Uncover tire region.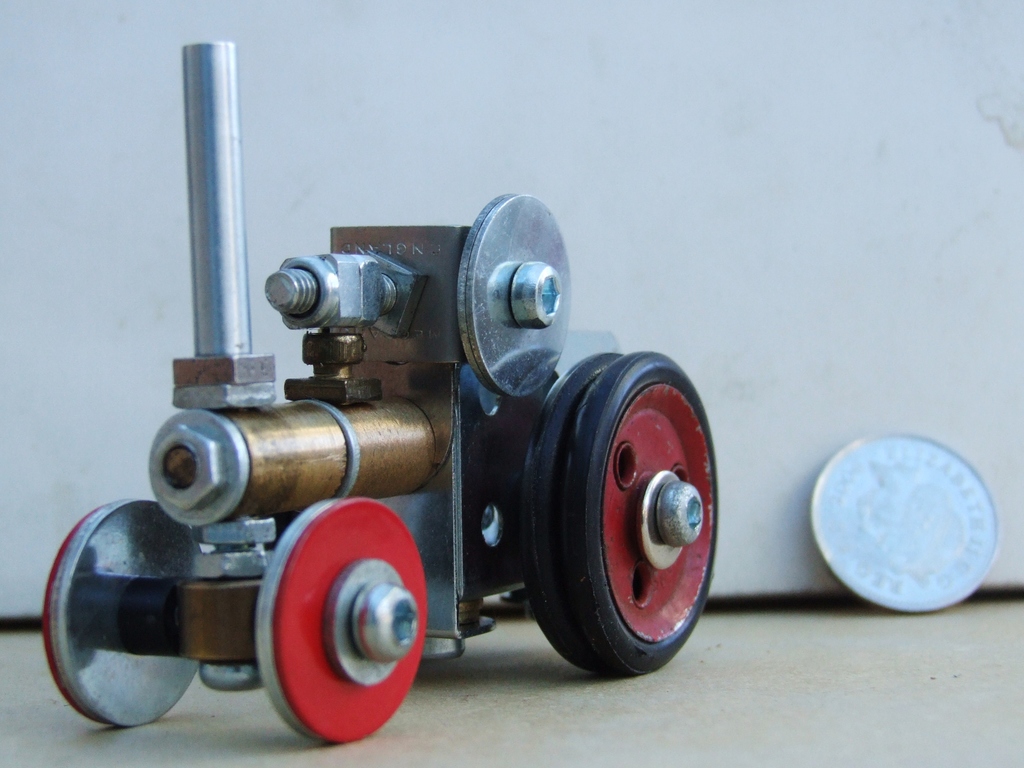
Uncovered: 535,311,719,700.
